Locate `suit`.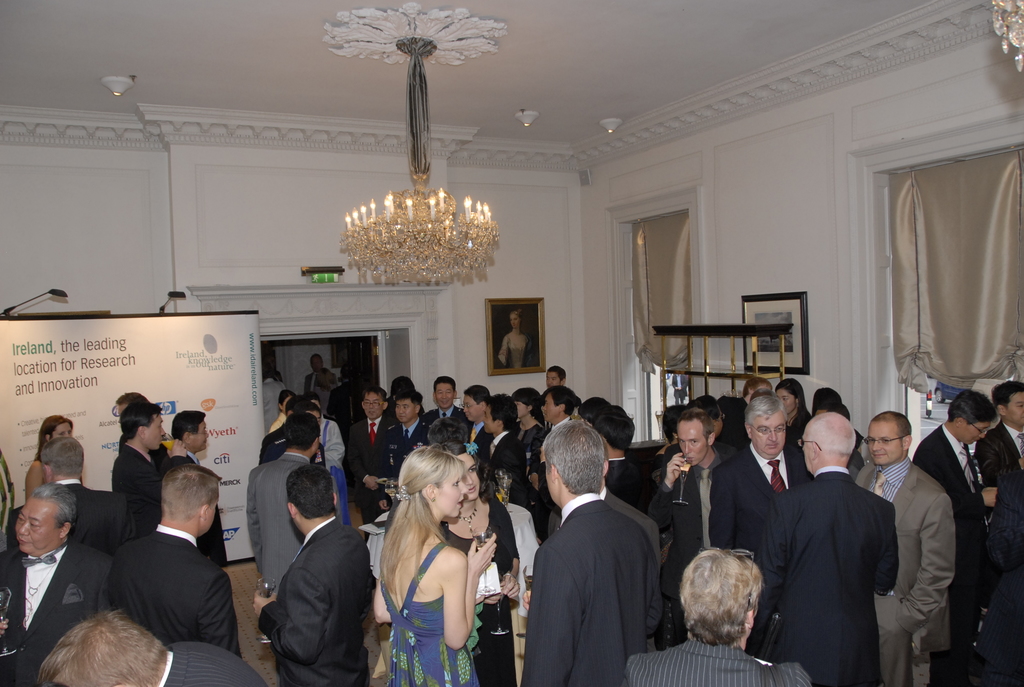
Bounding box: bbox=(516, 493, 664, 686).
